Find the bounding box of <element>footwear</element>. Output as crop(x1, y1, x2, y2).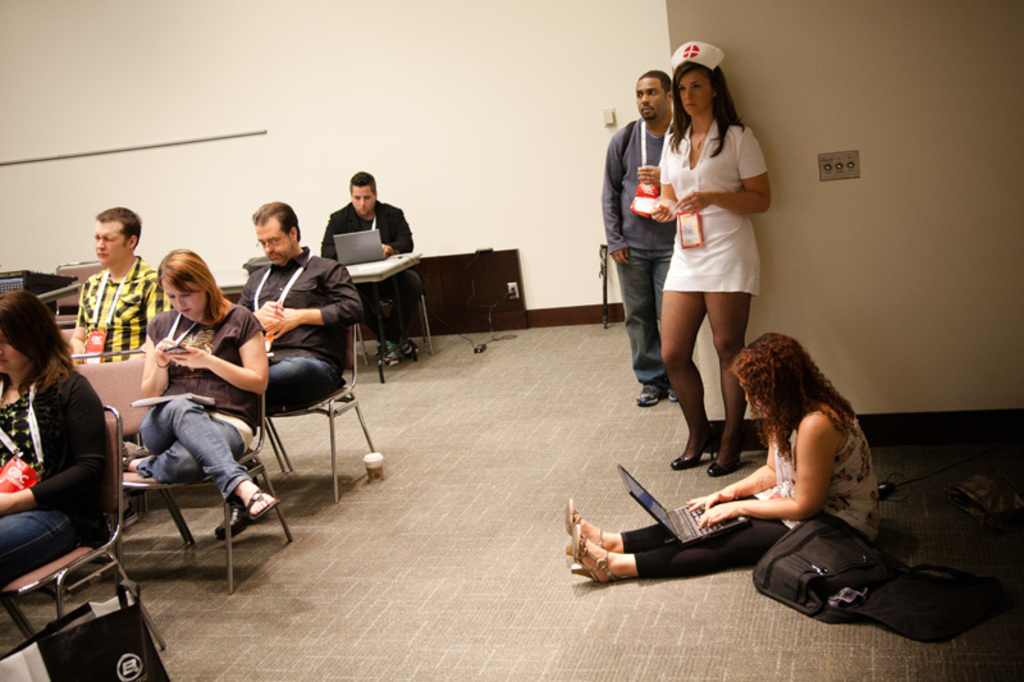
crop(250, 486, 280, 517).
